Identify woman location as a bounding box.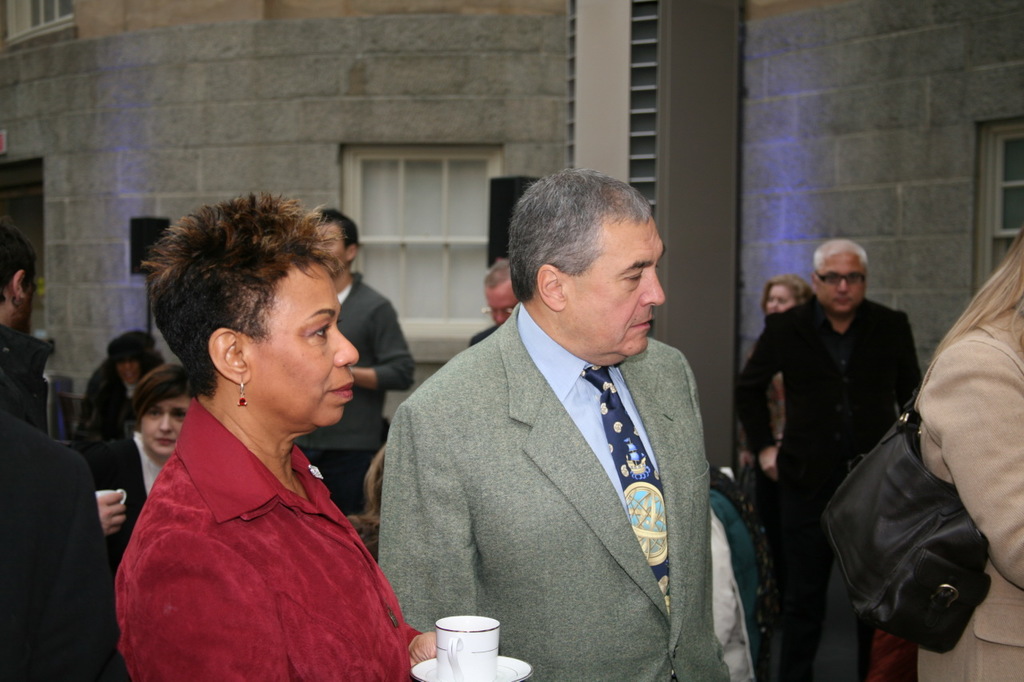
rect(759, 271, 824, 620).
